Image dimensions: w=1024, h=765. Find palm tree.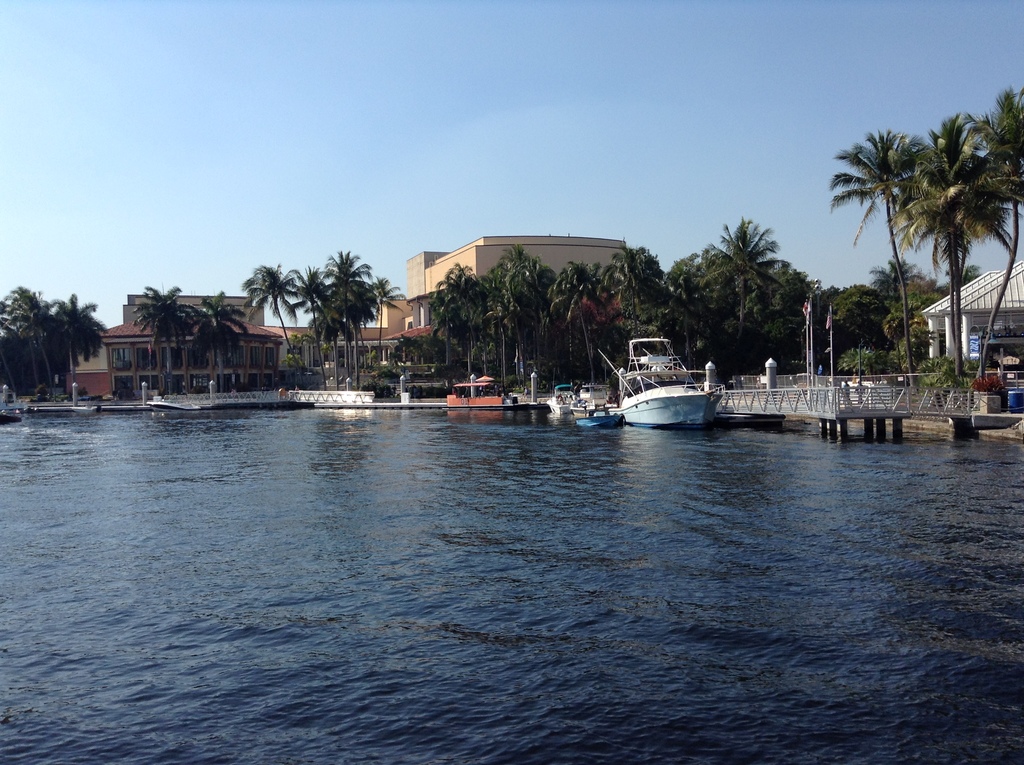
pyautogui.locateOnScreen(323, 254, 392, 397).
